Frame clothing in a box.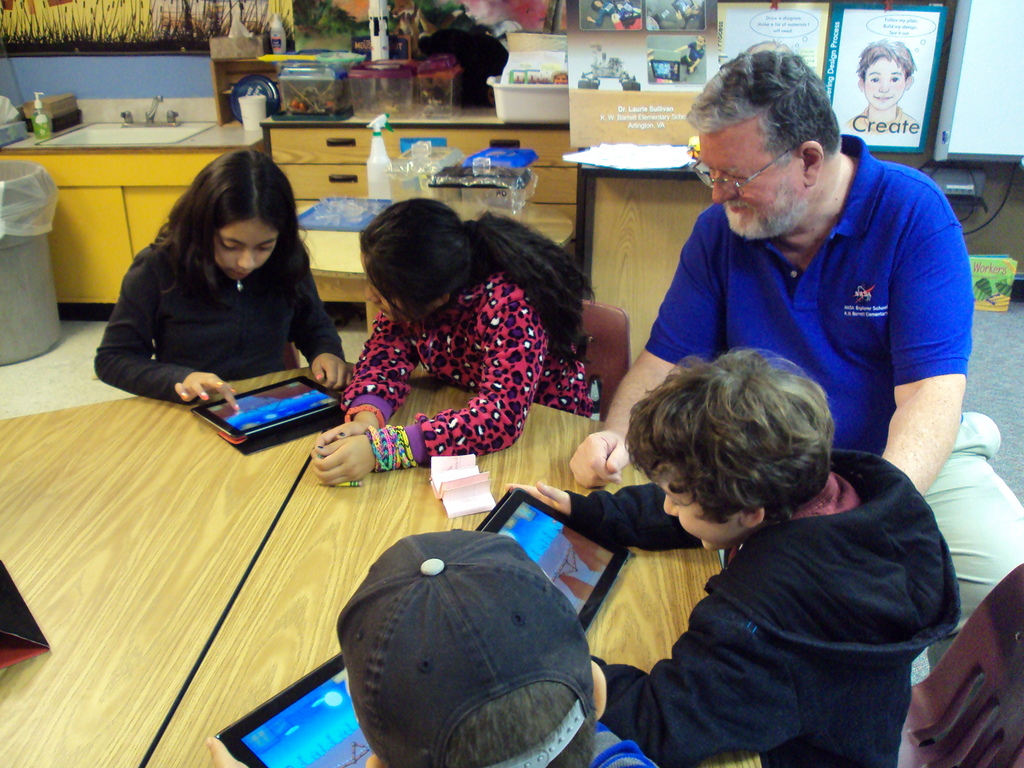
left=337, top=529, right=596, bottom=767.
